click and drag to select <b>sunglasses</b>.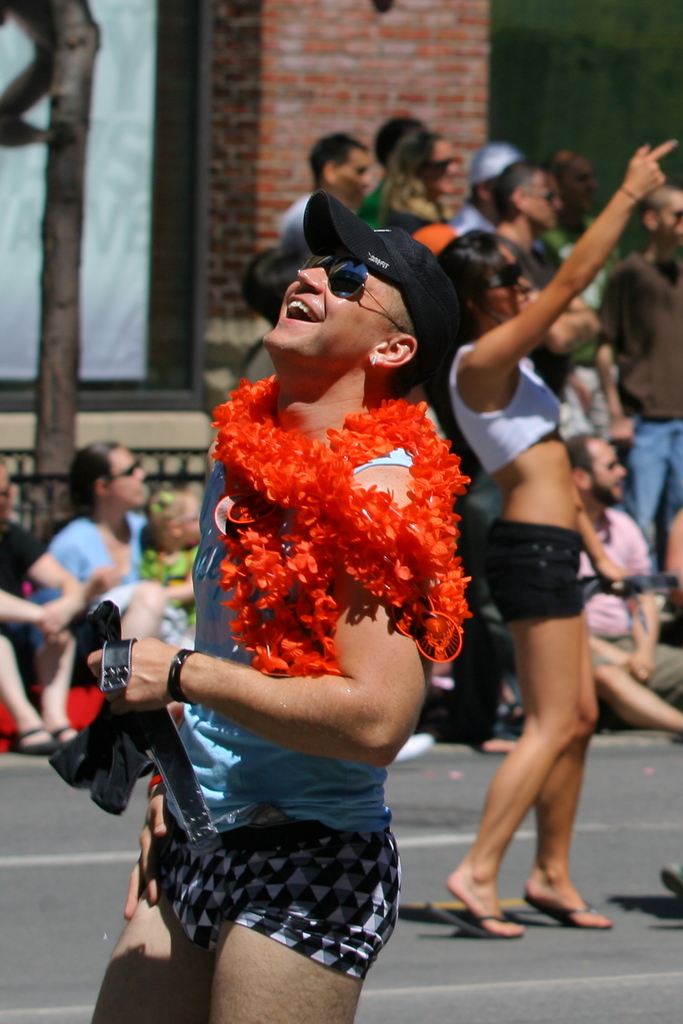
Selection: x1=488 y1=264 x2=527 y2=290.
